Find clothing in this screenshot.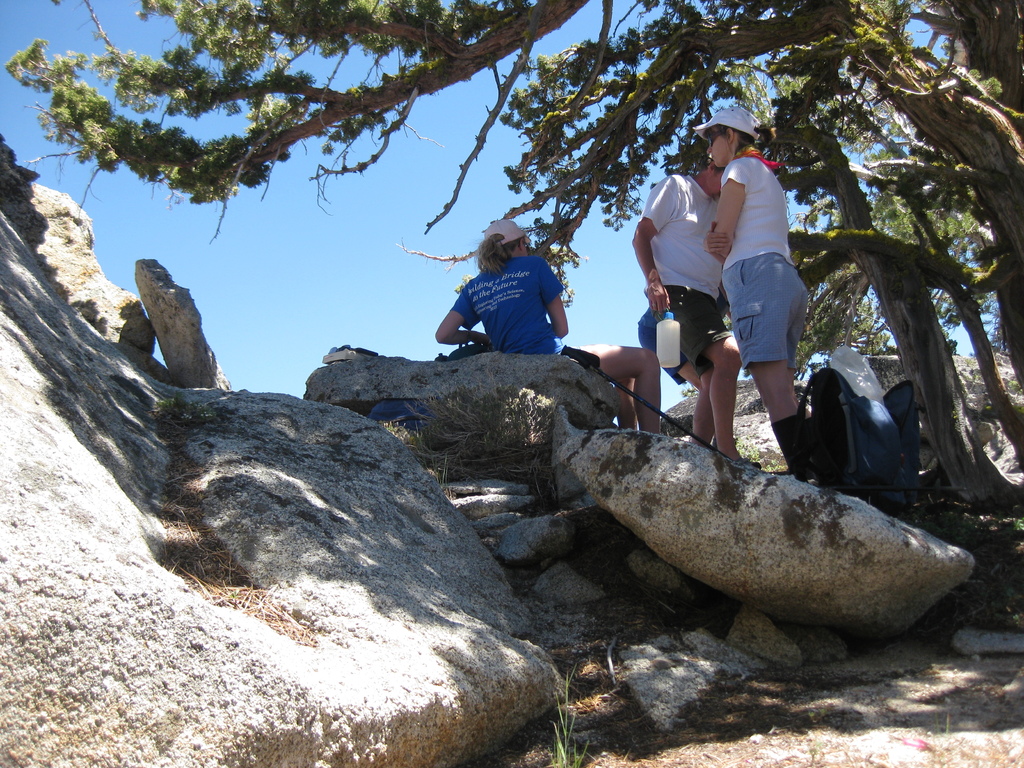
The bounding box for clothing is Rect(643, 168, 731, 365).
